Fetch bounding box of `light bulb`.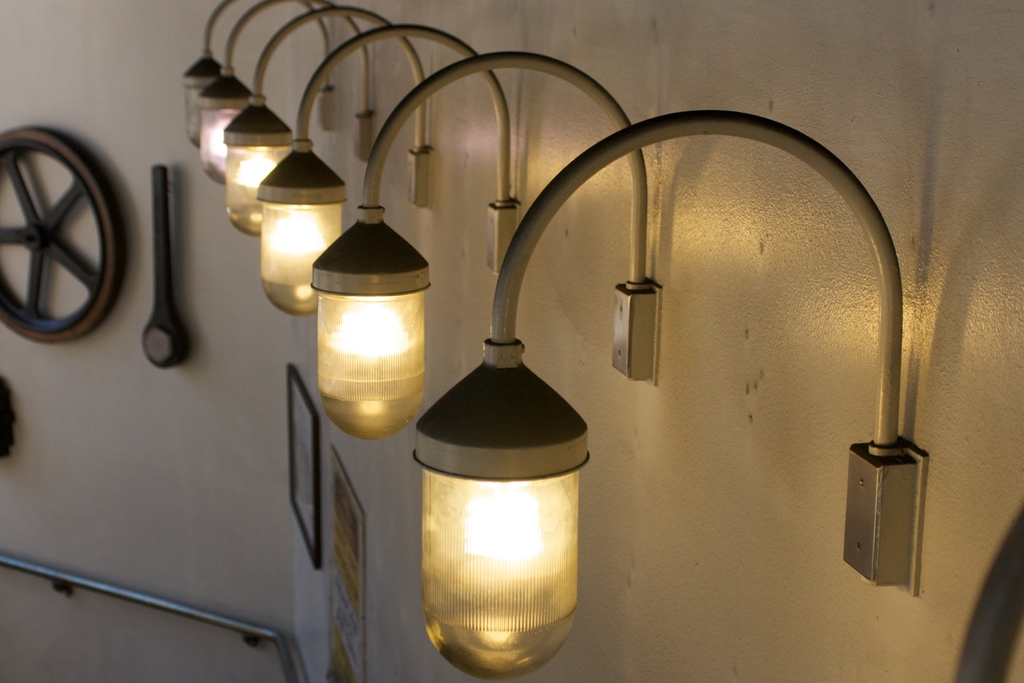
Bbox: left=459, top=475, right=541, bottom=562.
